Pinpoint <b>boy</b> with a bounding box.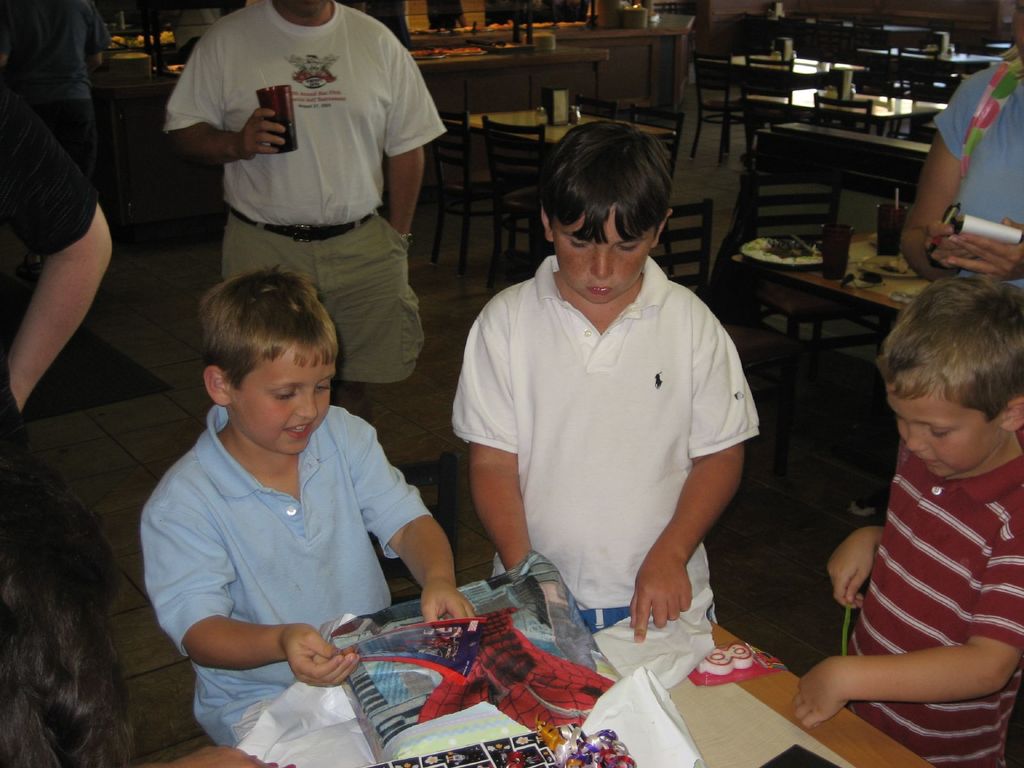
Rect(808, 256, 1012, 763).
